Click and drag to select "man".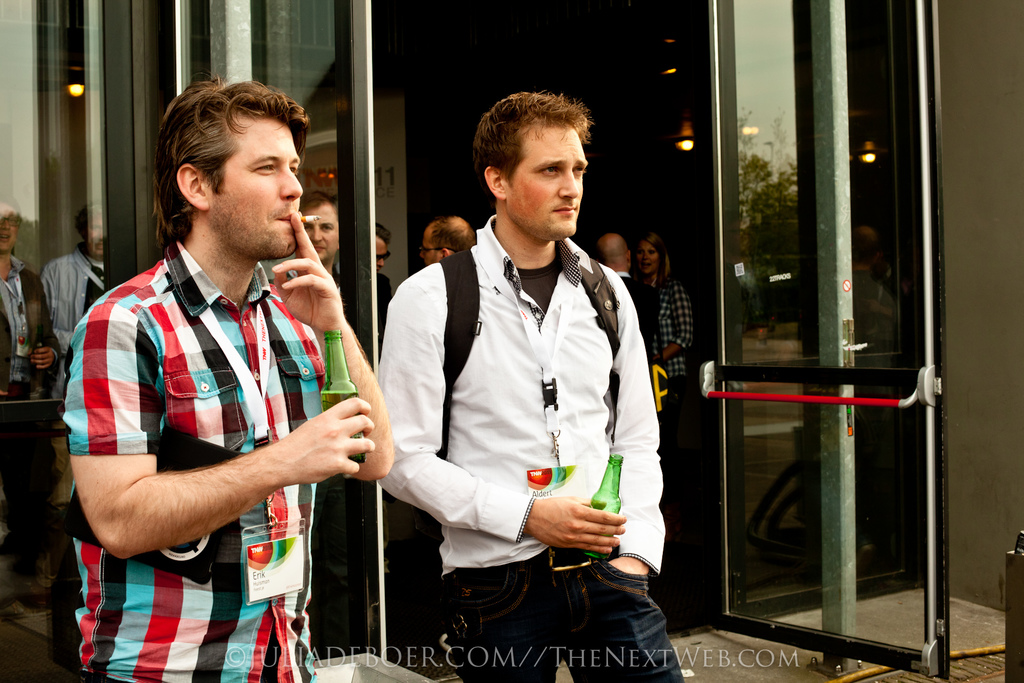
Selection: l=269, t=188, r=353, b=651.
